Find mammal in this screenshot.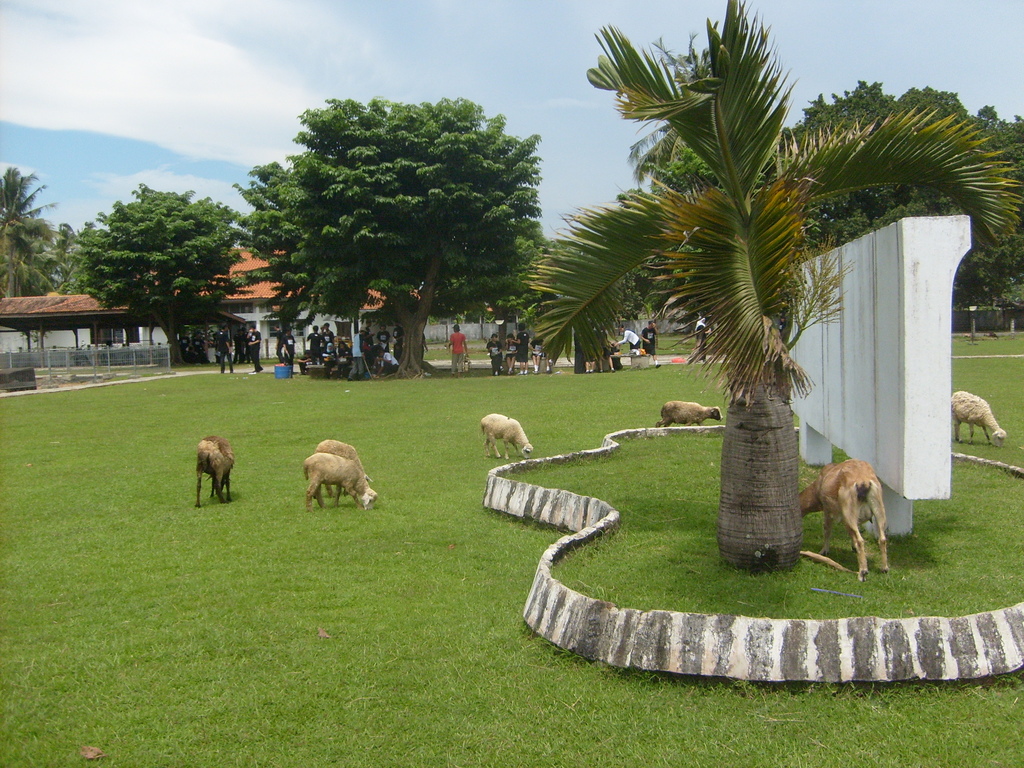
The bounding box for mammal is locate(477, 409, 532, 461).
